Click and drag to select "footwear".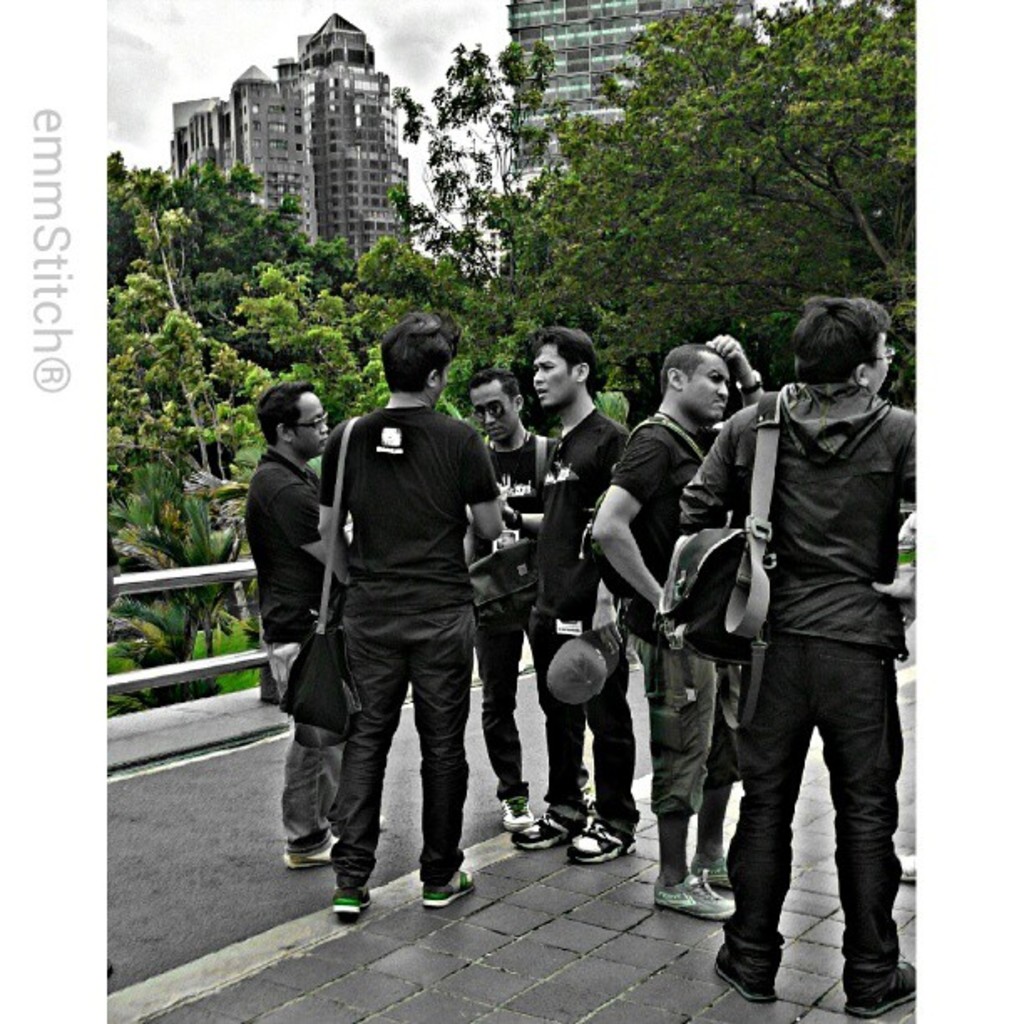
Selection: rect(279, 832, 330, 870).
